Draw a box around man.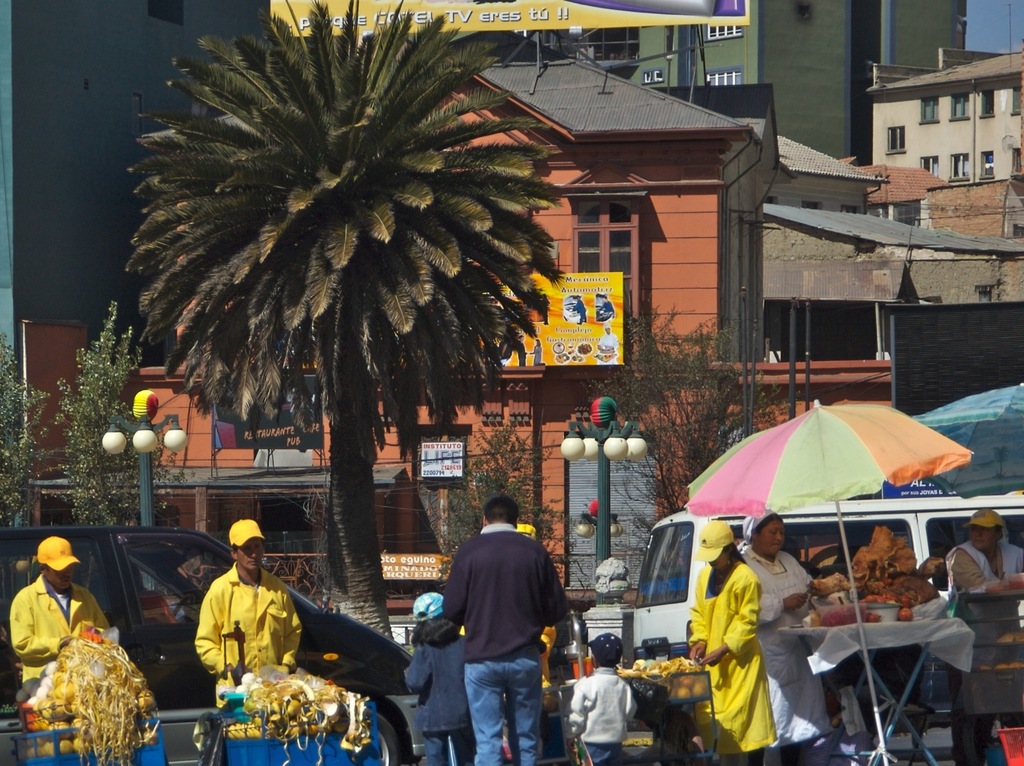
(423, 483, 574, 762).
